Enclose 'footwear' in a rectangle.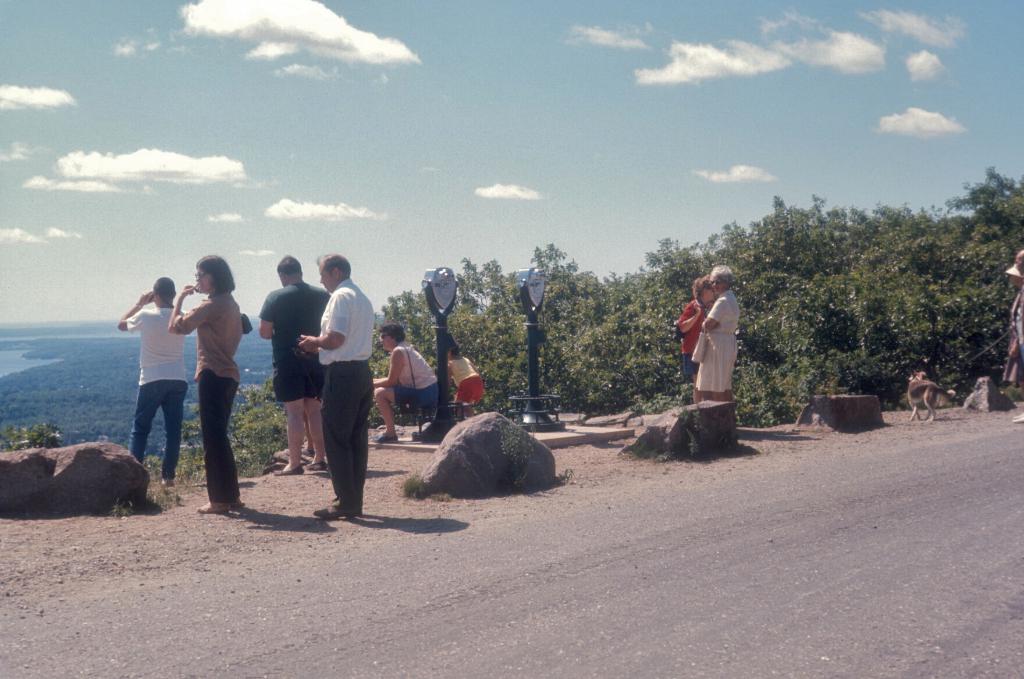
{"left": 225, "top": 491, "right": 243, "bottom": 512}.
